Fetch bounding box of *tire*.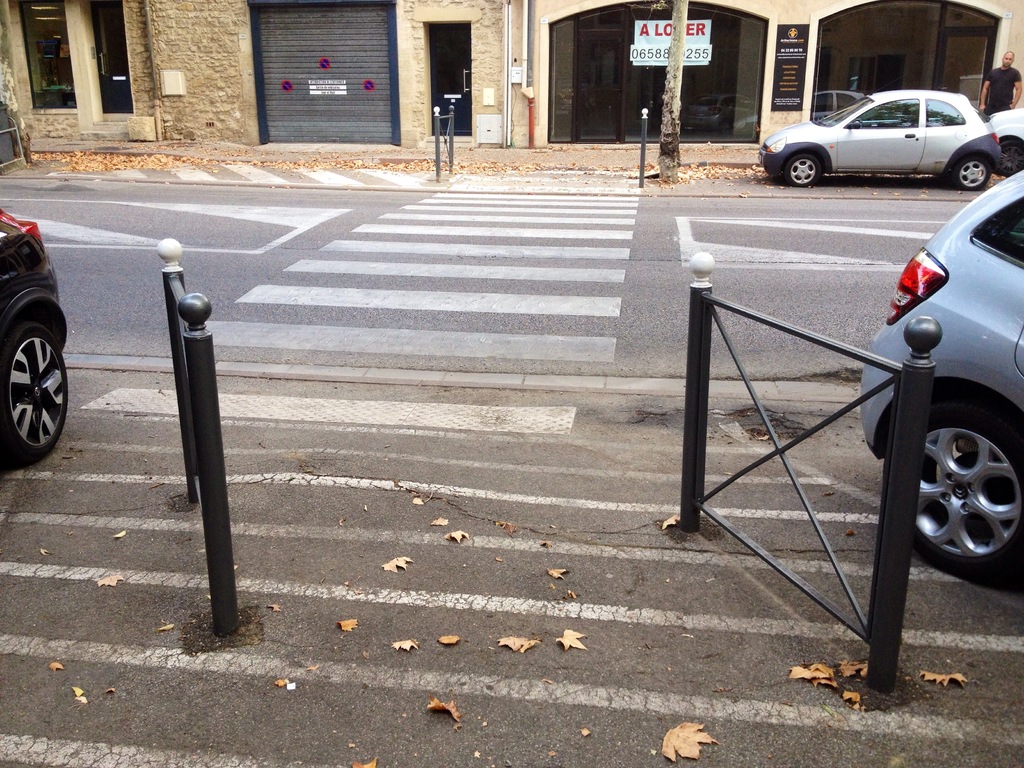
Bbox: [1002, 135, 1023, 172].
